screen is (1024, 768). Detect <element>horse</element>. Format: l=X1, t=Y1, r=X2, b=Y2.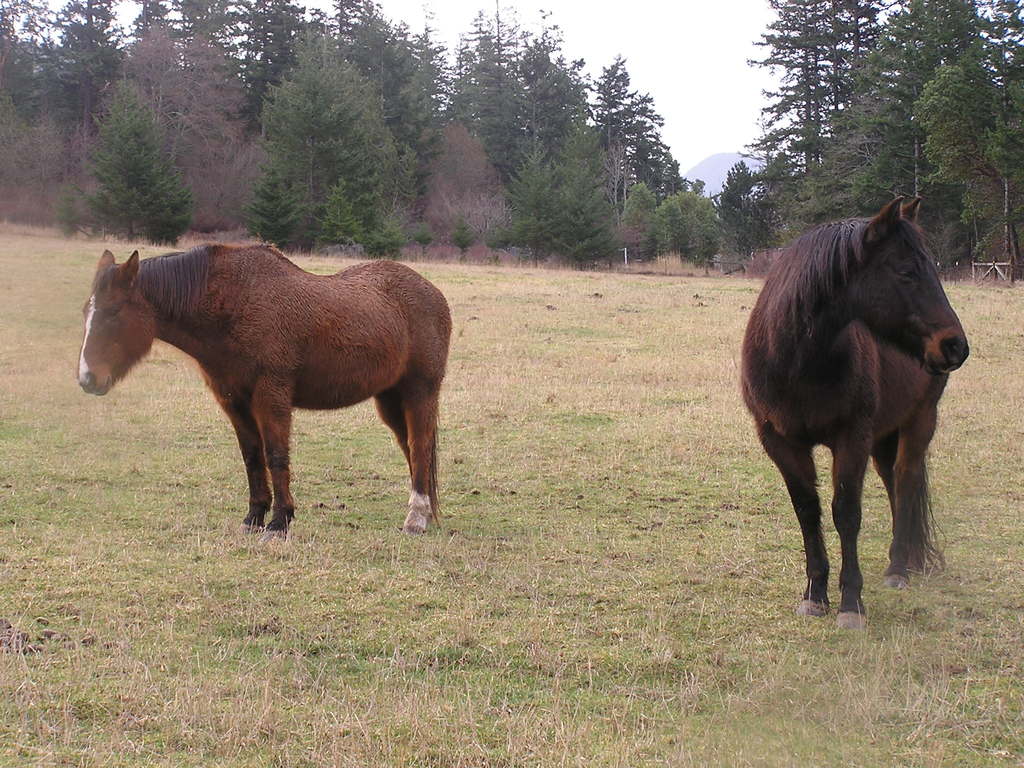
l=76, t=244, r=454, b=534.
